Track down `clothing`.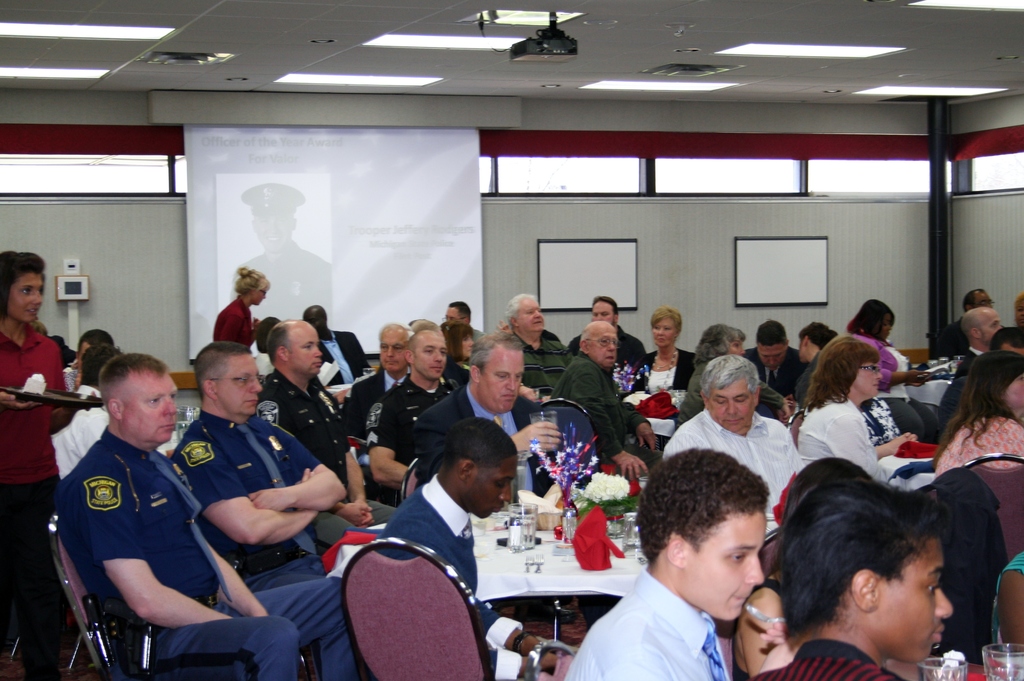
Tracked to [262, 369, 349, 523].
